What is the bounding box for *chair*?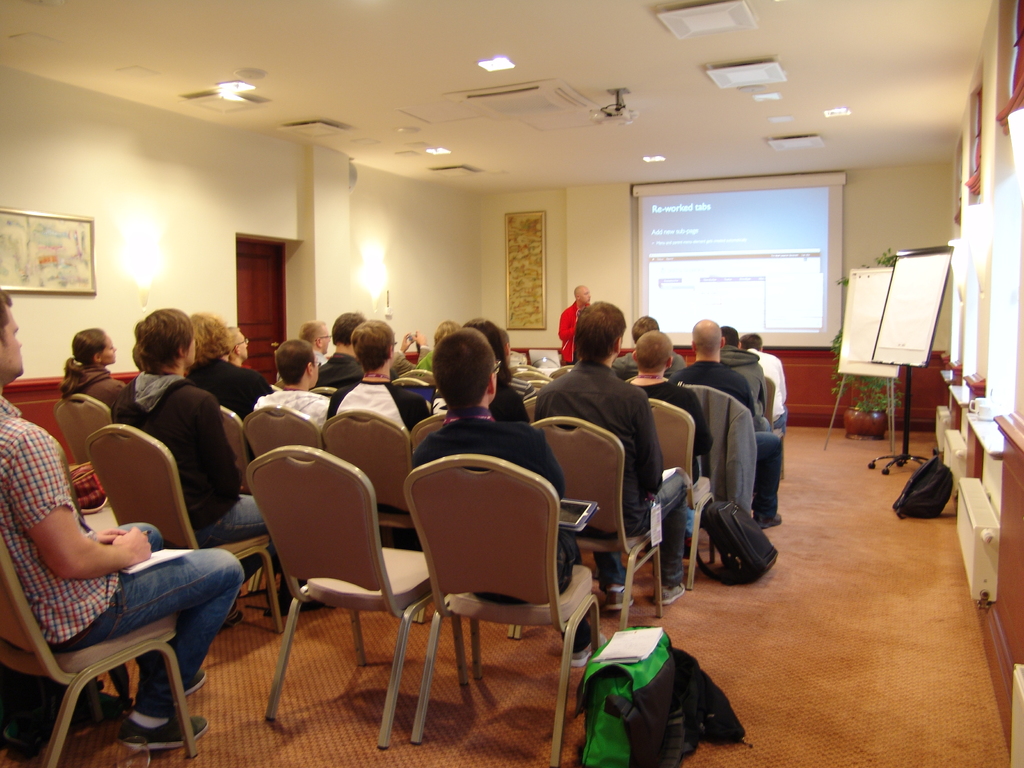
x1=386, y1=376, x2=429, y2=387.
